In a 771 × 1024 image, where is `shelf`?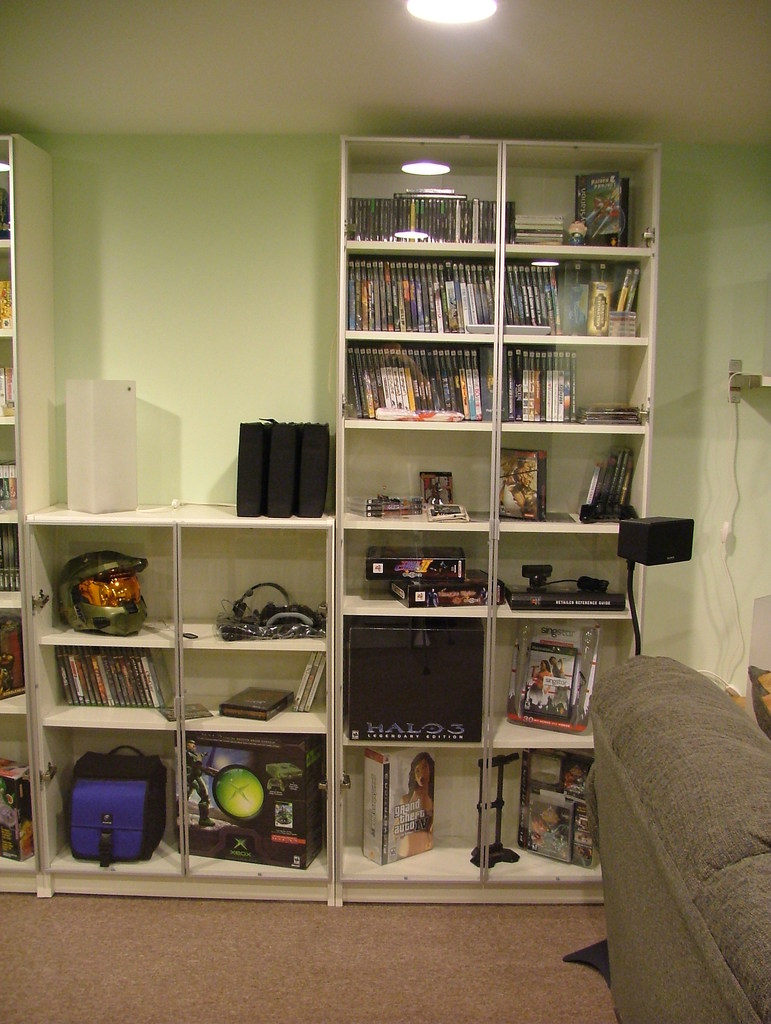
28,721,184,895.
